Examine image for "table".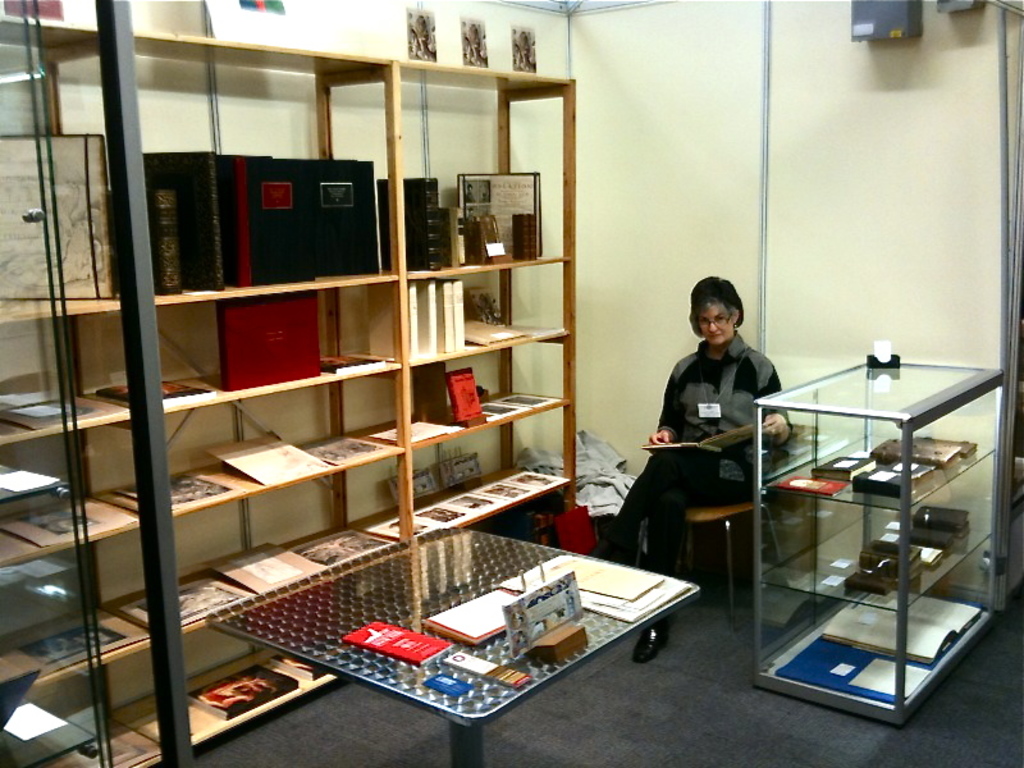
Examination result: 215:497:728:736.
